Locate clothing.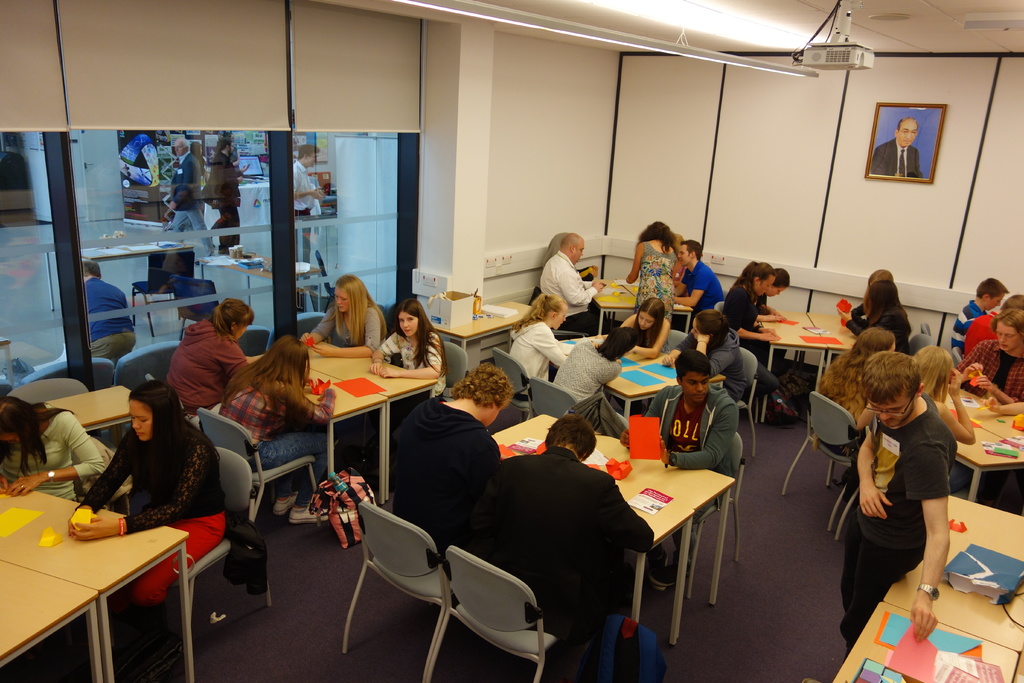
Bounding box: l=314, t=302, r=378, b=352.
